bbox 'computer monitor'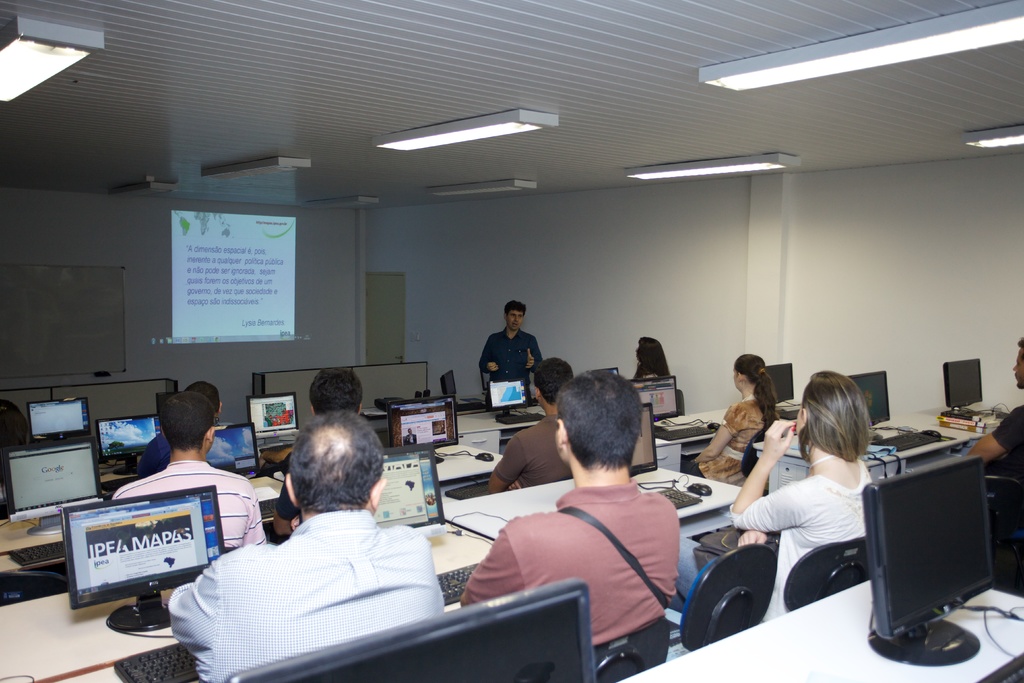
<region>376, 443, 445, 538</region>
